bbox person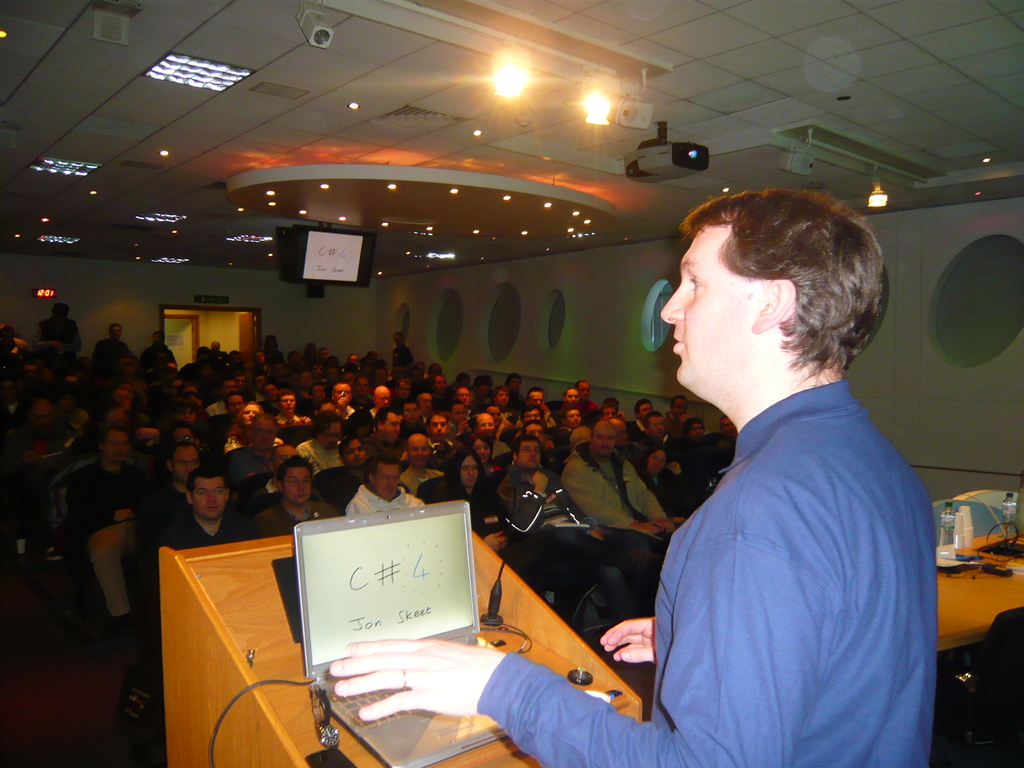
(x1=327, y1=189, x2=935, y2=767)
